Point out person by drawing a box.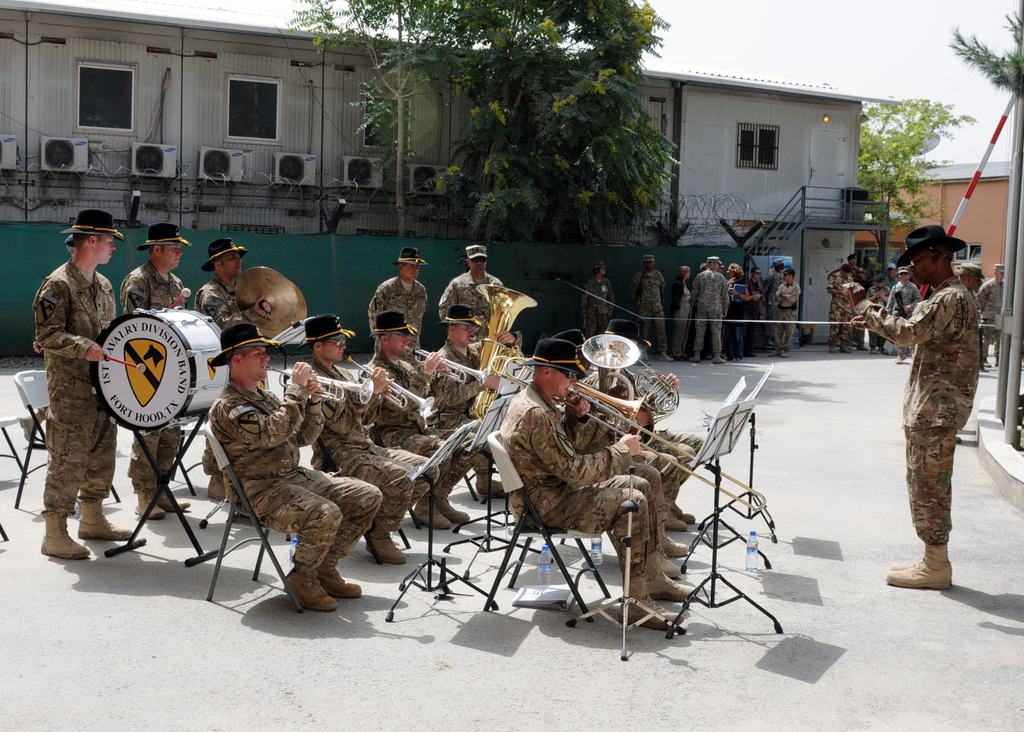
[669, 269, 689, 358].
